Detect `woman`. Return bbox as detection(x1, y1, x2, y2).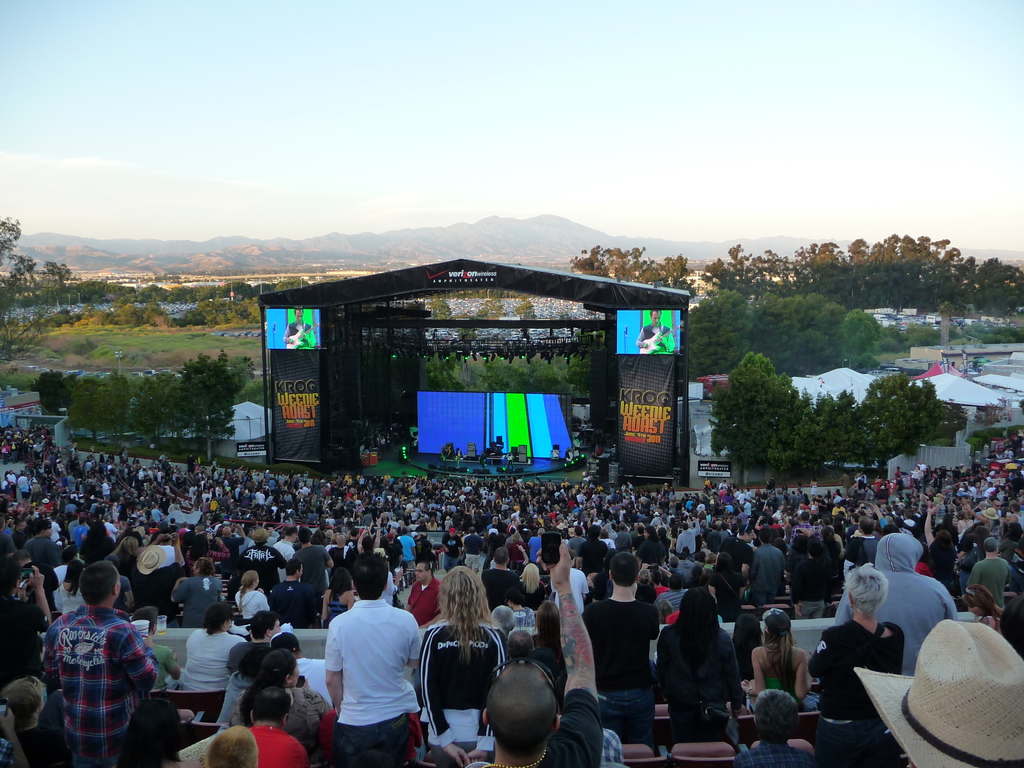
detection(316, 563, 355, 627).
